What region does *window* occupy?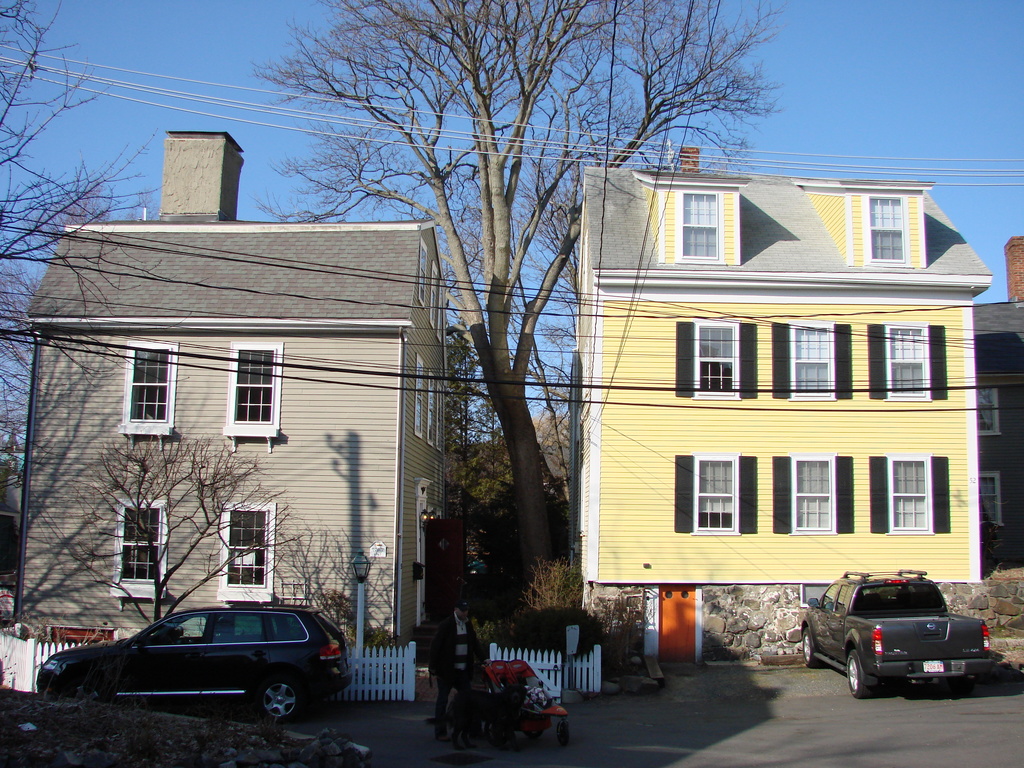
BBox(886, 457, 932, 534).
